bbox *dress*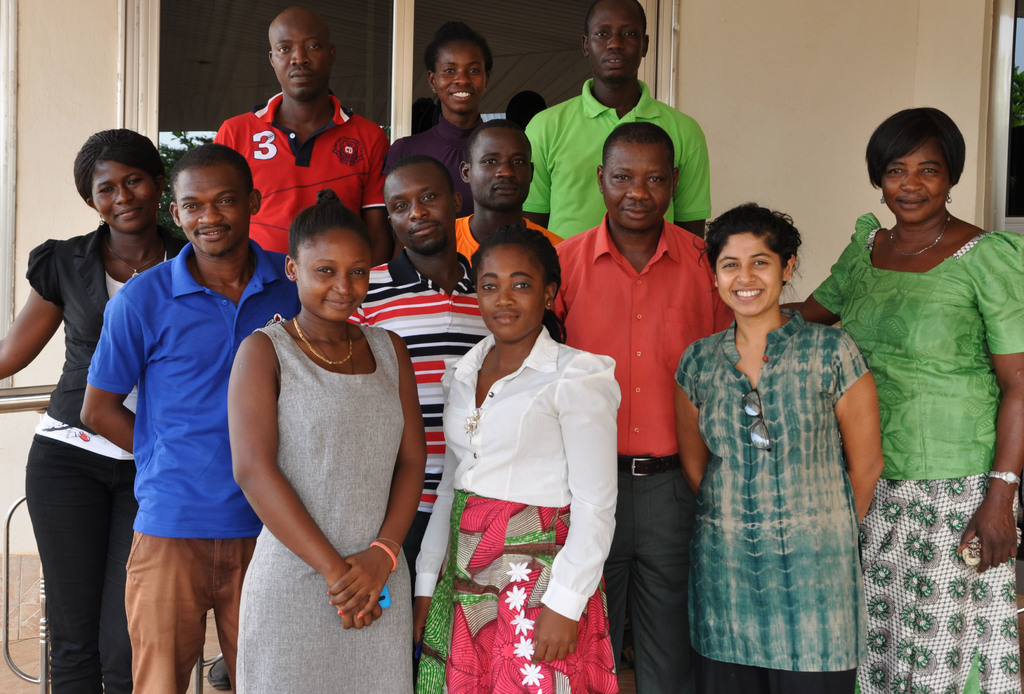
(236, 325, 414, 693)
